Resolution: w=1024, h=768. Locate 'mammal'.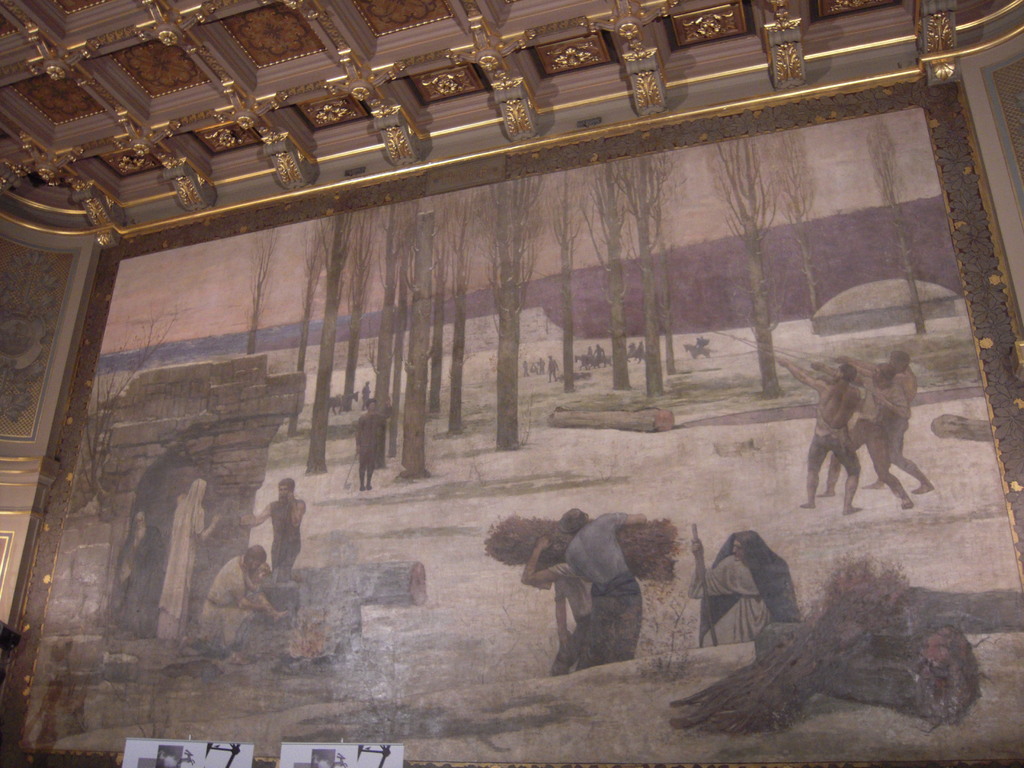
629/343/637/359.
